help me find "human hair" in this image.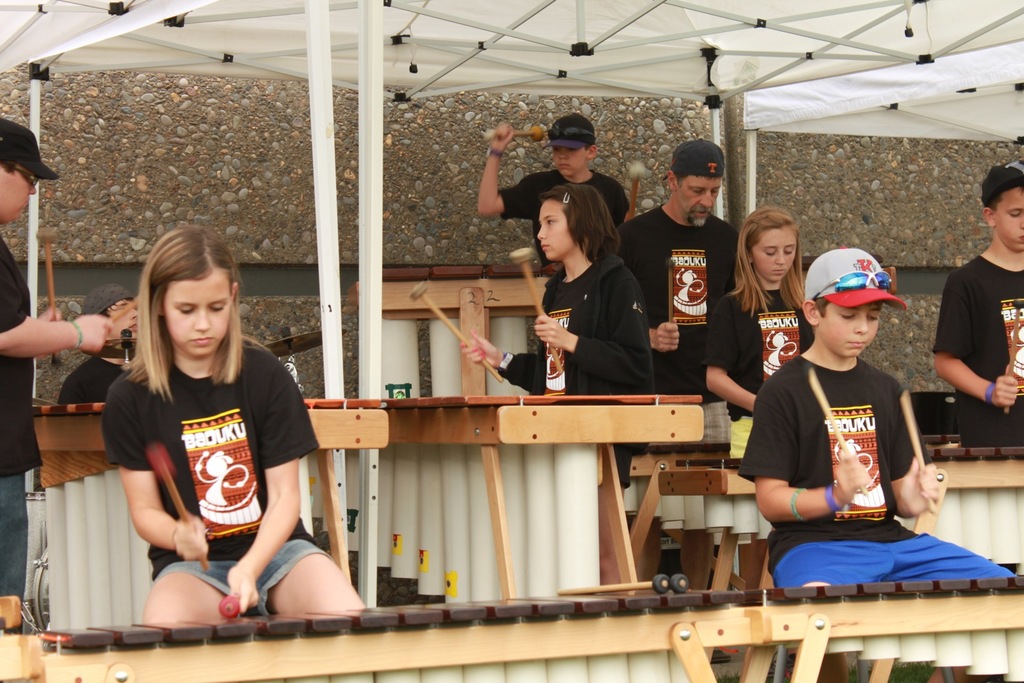
Found it: box(983, 186, 1023, 216).
